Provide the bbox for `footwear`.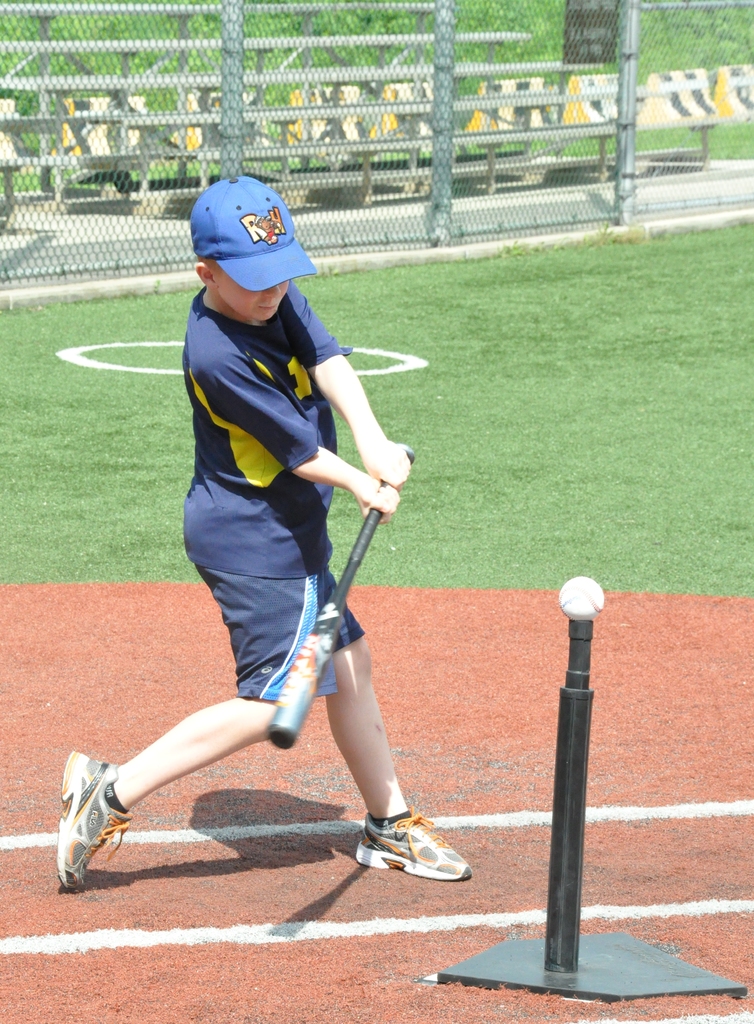
Rect(62, 751, 129, 882).
